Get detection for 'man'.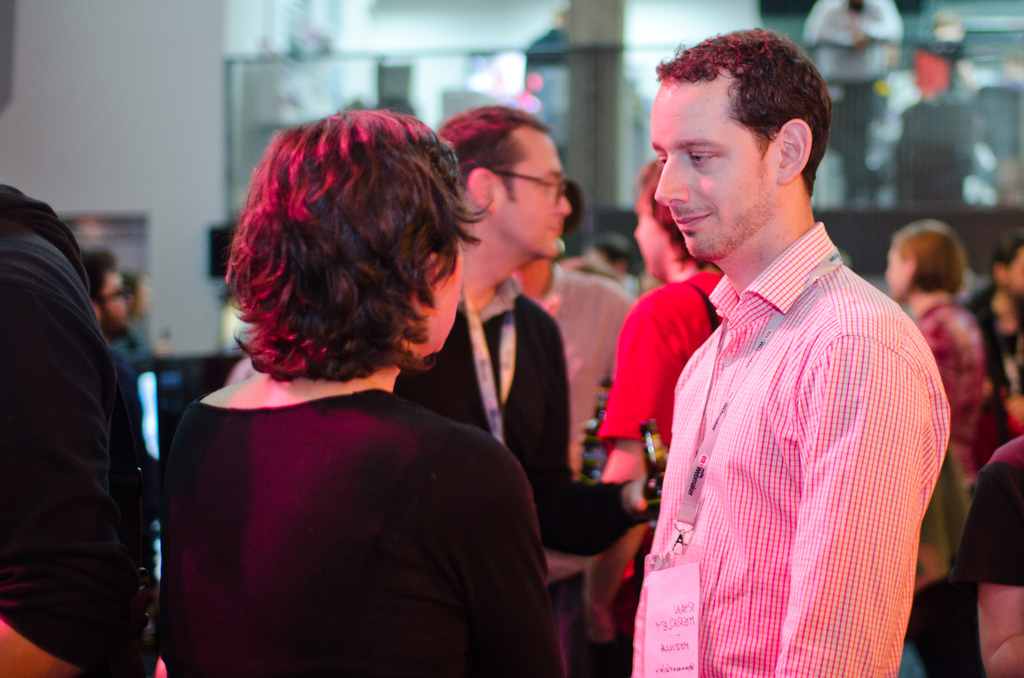
Detection: bbox(78, 246, 128, 340).
